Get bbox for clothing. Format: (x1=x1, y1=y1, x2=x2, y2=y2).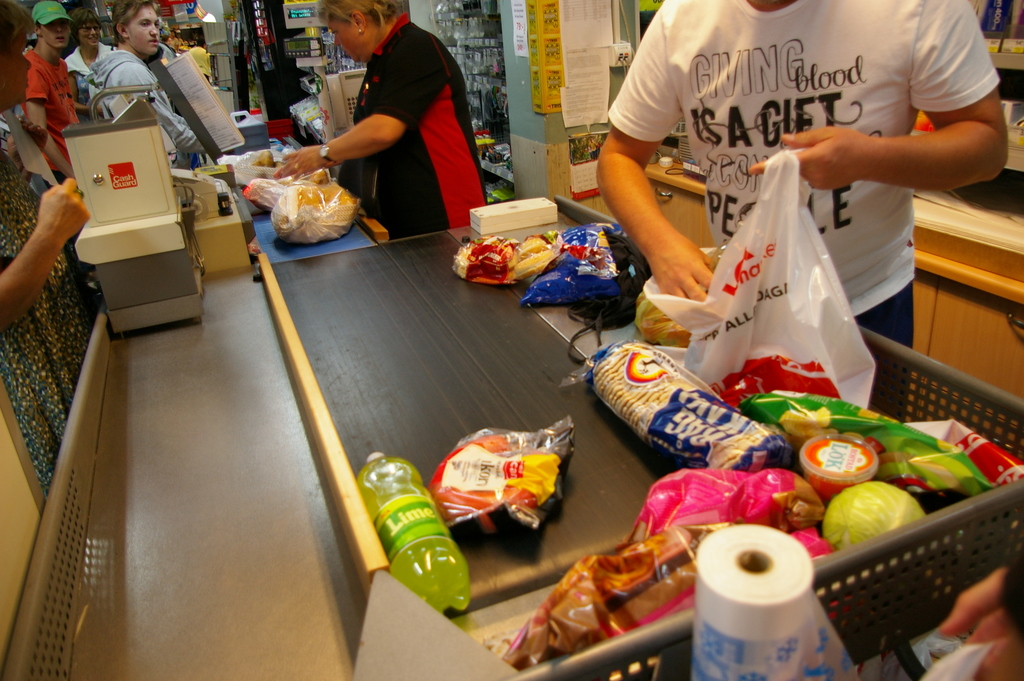
(x1=603, y1=0, x2=1000, y2=320).
